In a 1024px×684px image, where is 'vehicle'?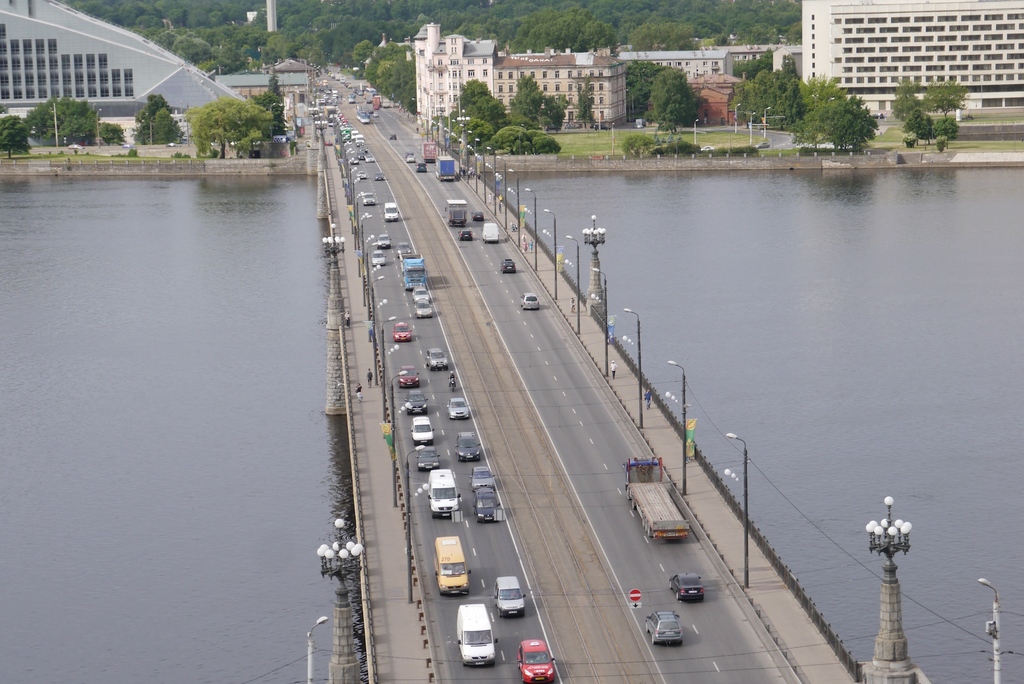
rect(495, 573, 529, 617).
